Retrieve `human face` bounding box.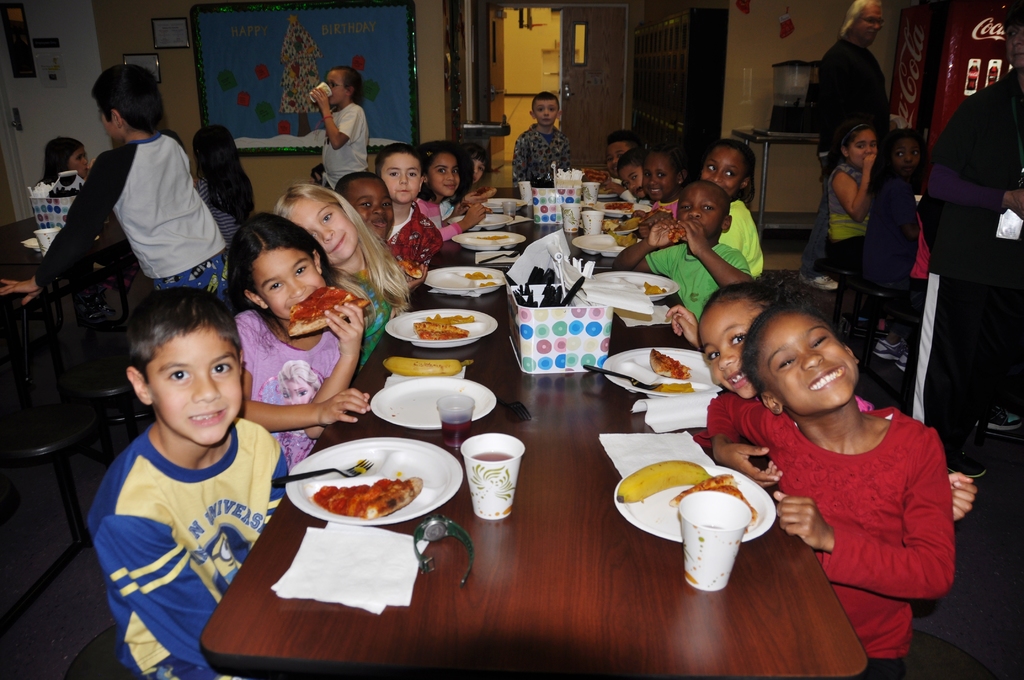
Bounding box: x1=252, y1=250, x2=320, y2=320.
